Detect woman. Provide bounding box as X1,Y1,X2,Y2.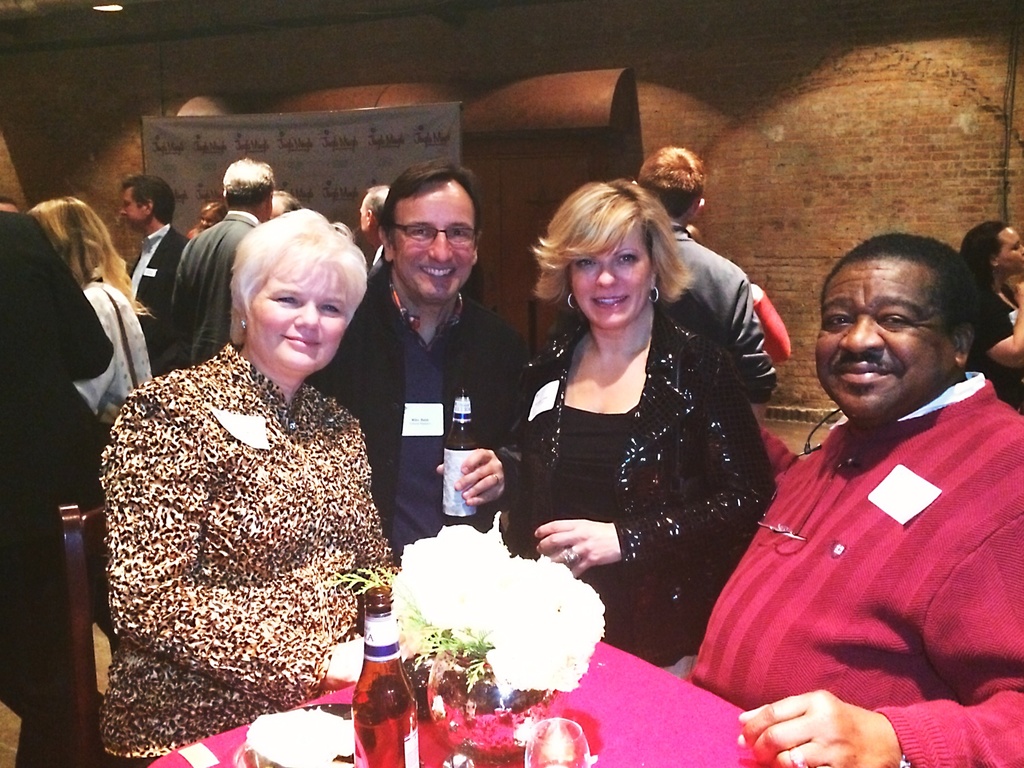
89,180,403,767.
